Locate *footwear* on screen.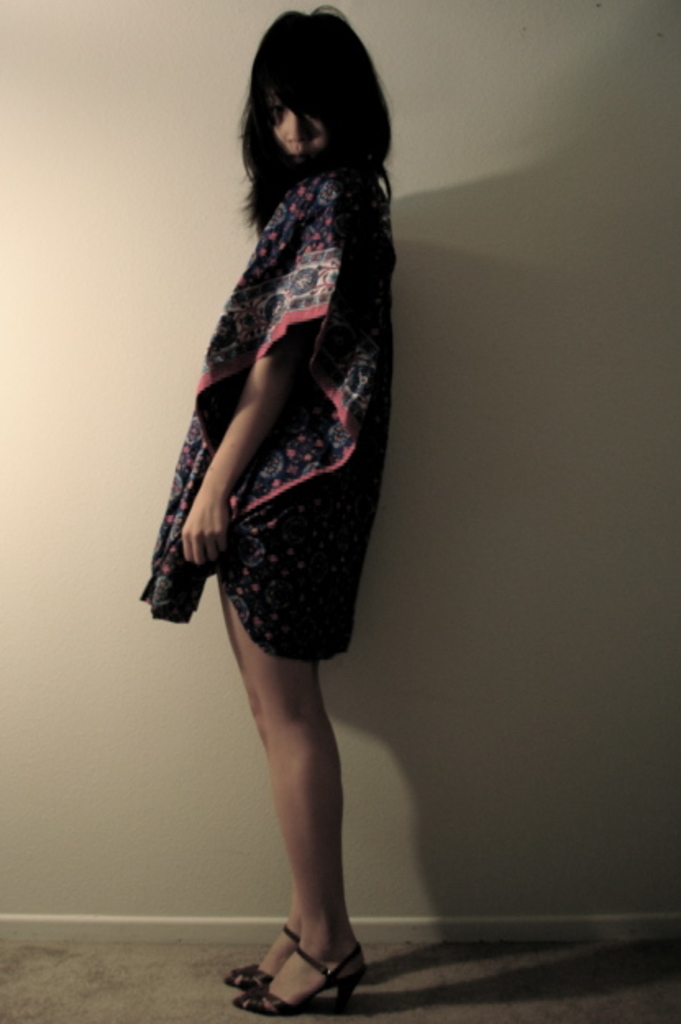
On screen at (222, 911, 364, 994).
